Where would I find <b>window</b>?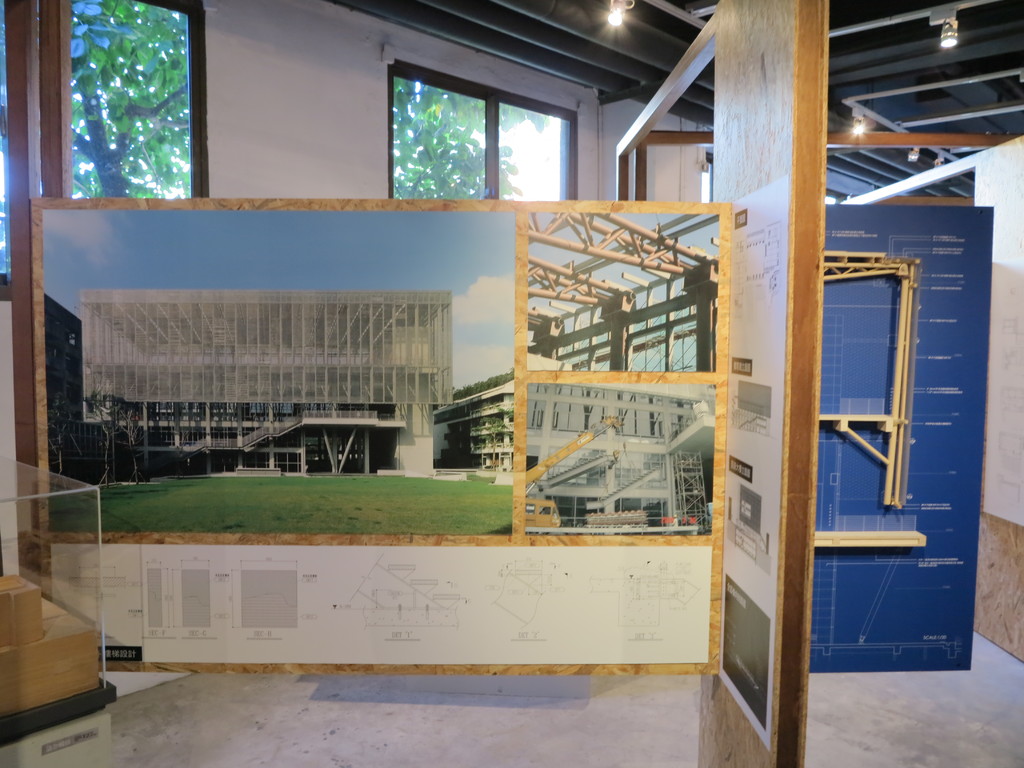
At l=387, t=83, r=588, b=202.
